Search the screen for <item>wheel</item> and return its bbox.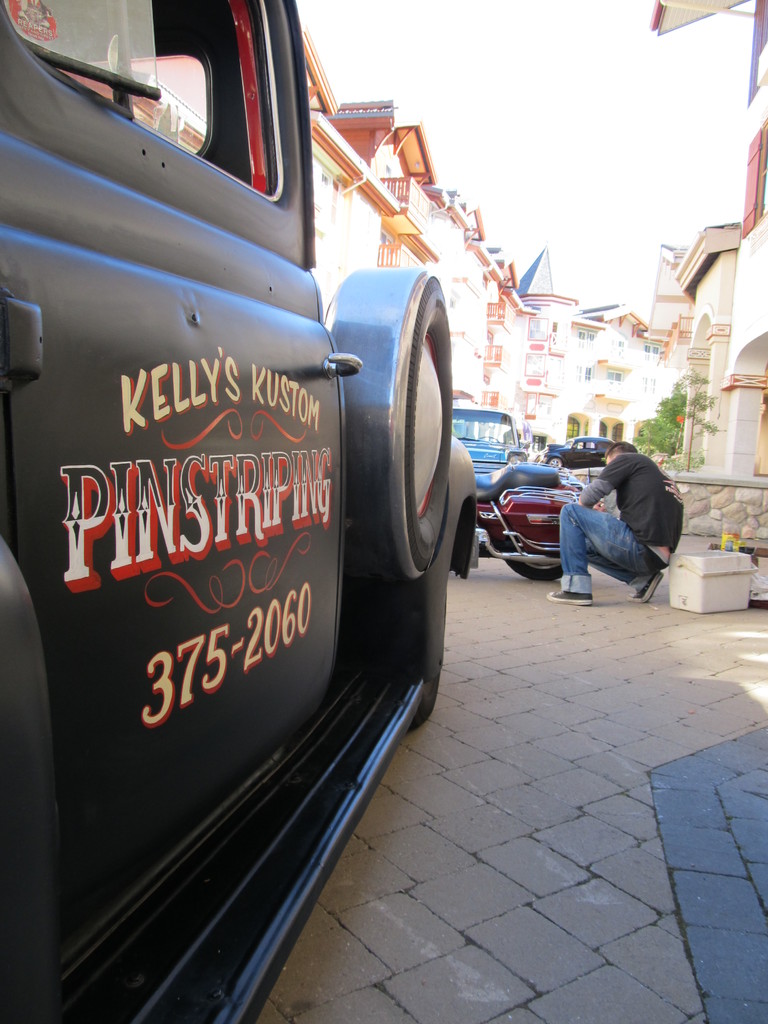
Found: <bbox>501, 528, 568, 568</bbox>.
